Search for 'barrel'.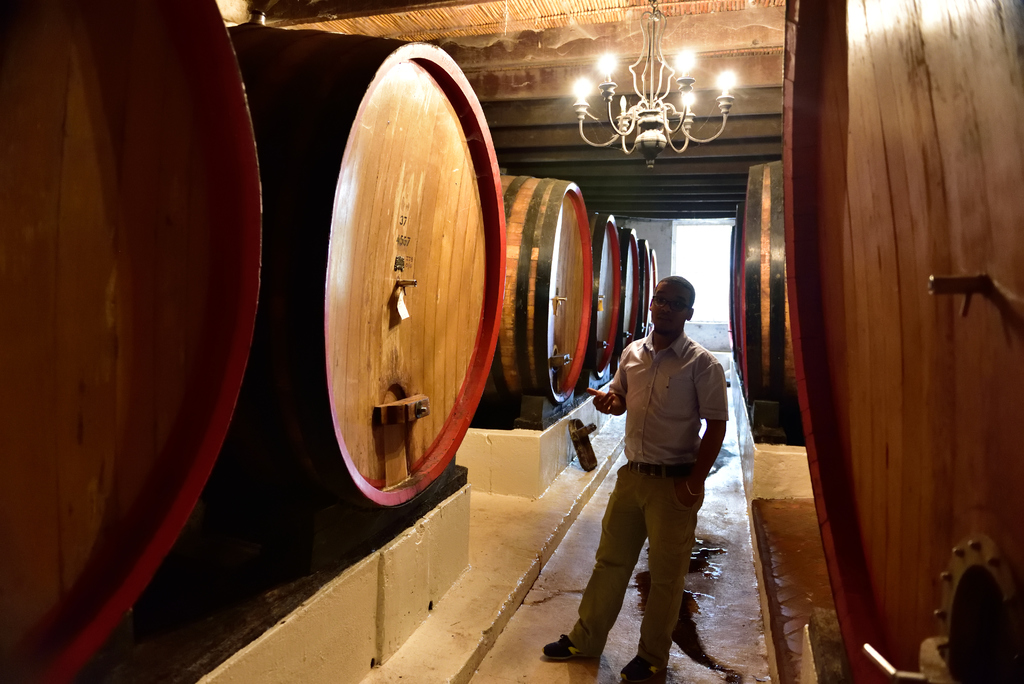
Found at rect(732, 159, 801, 415).
